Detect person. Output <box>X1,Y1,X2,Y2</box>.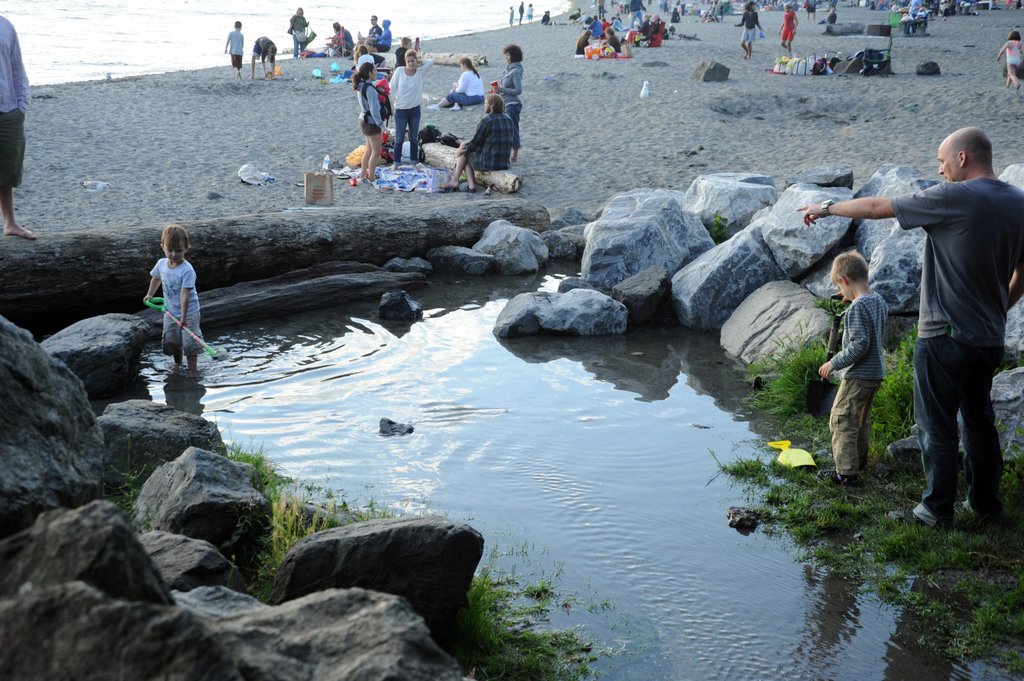
<box>0,14,39,239</box>.
